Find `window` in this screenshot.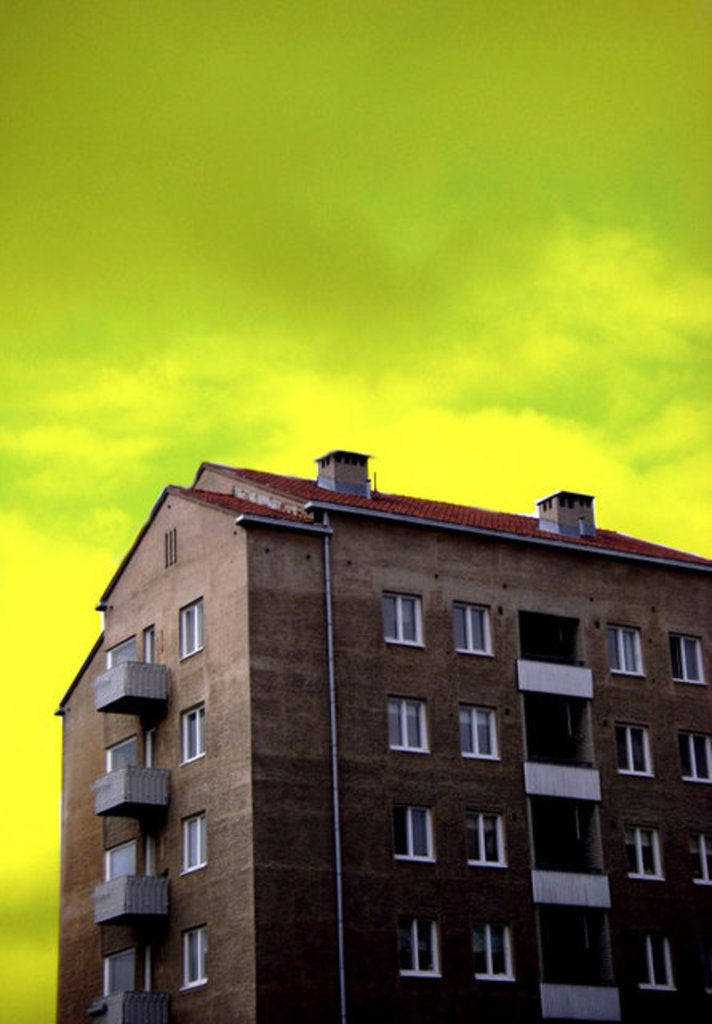
The bounding box for `window` is <box>176,594,208,667</box>.
